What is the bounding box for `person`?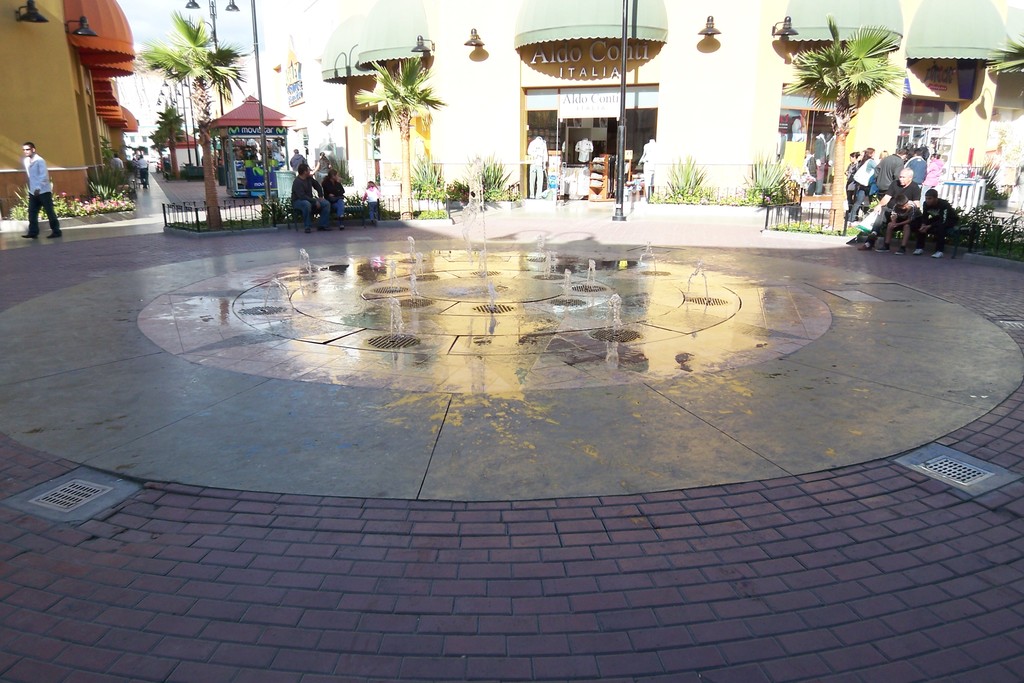
region(529, 128, 545, 201).
